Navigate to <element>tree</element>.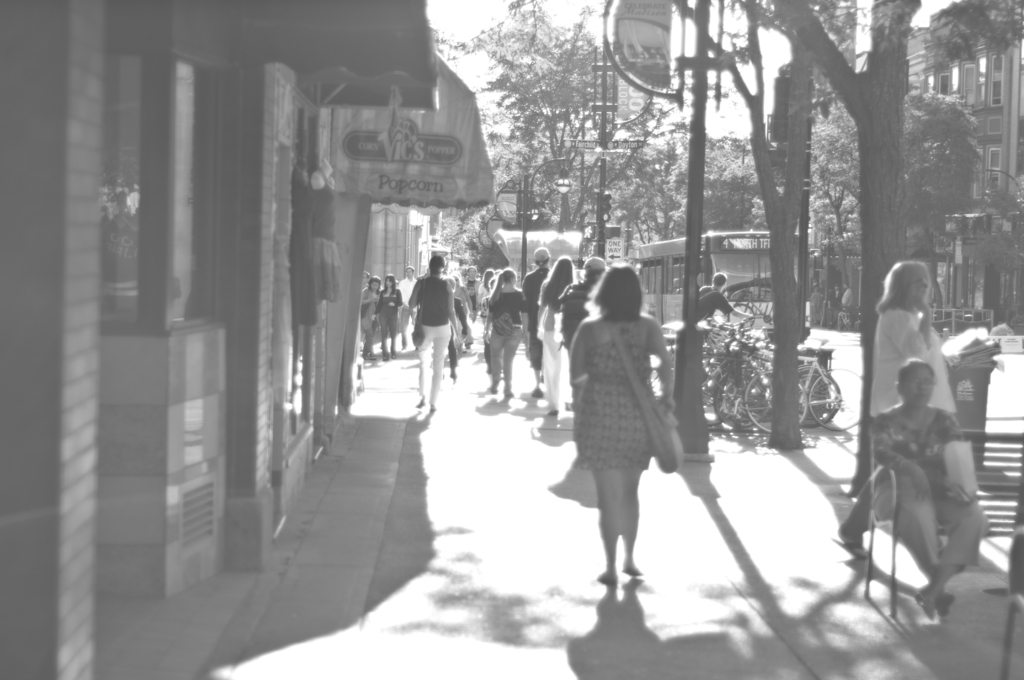
Navigation target: 724:0:923:494.
